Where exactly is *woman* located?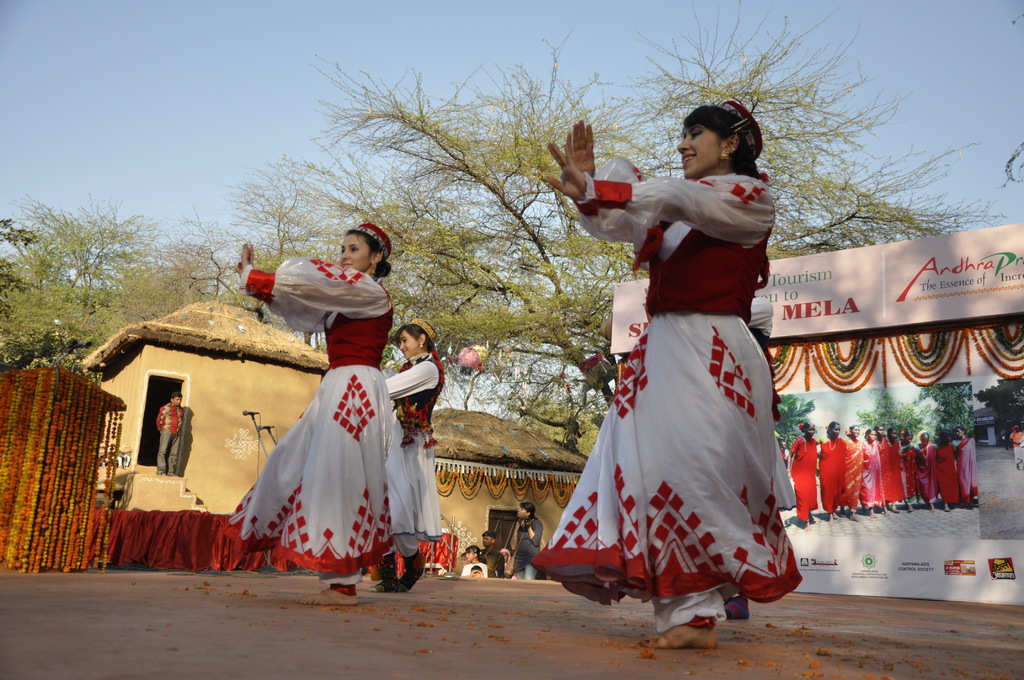
Its bounding box is region(935, 433, 963, 504).
